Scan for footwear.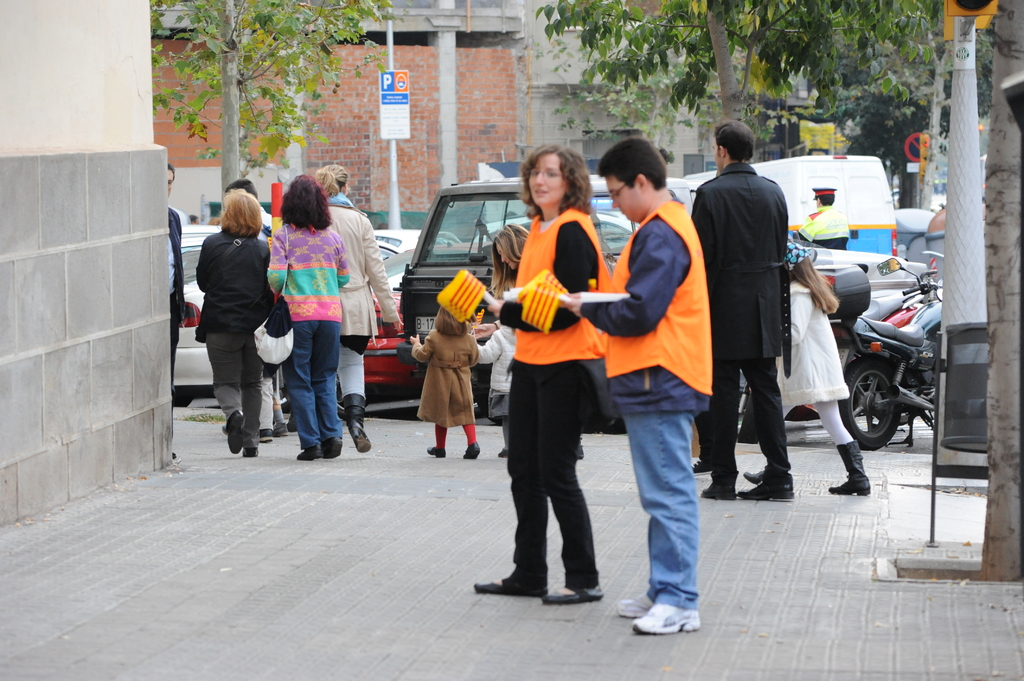
Scan result: l=321, t=438, r=342, b=460.
